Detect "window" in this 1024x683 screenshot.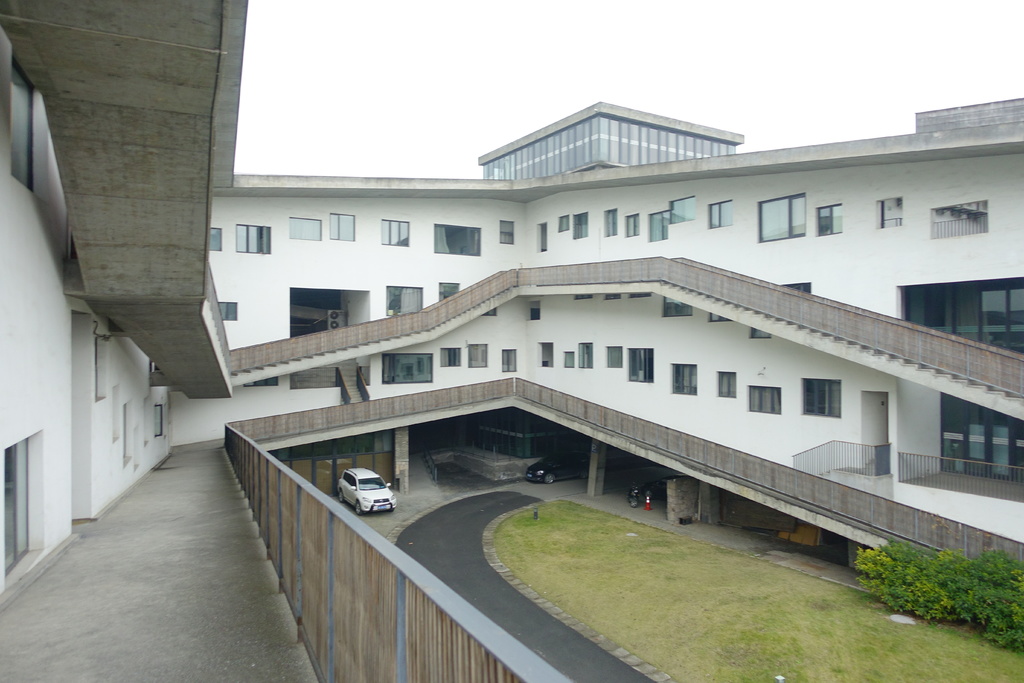
Detection: [left=704, top=308, right=728, bottom=328].
